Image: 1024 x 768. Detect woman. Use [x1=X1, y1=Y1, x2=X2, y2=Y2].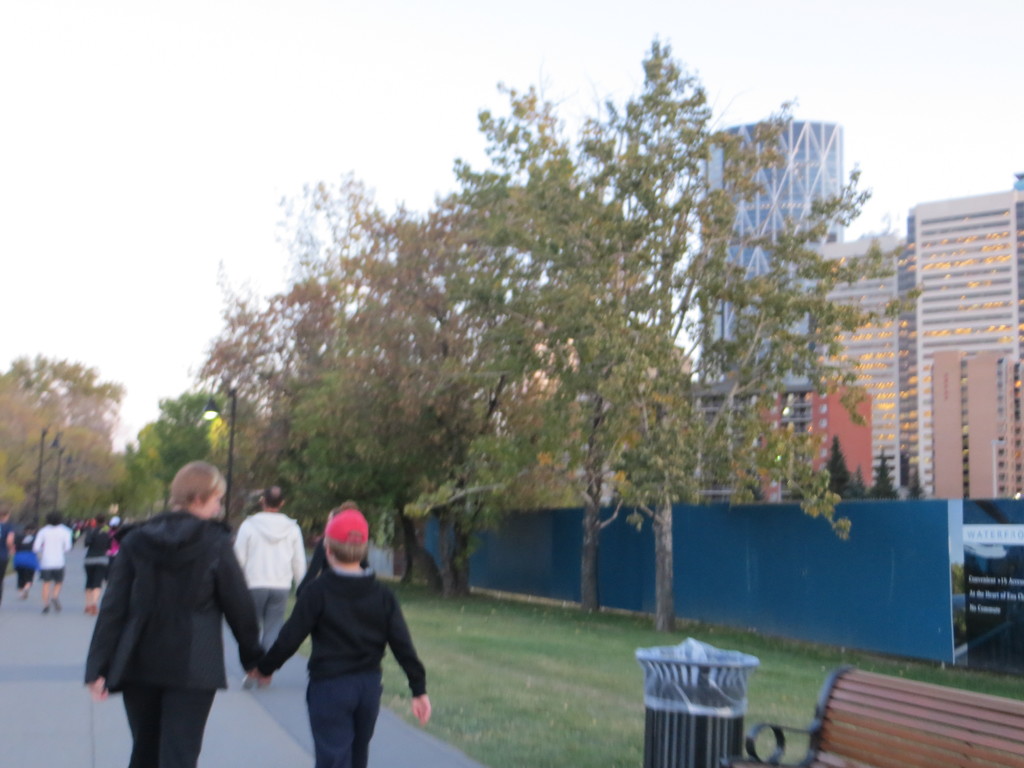
[x1=13, y1=525, x2=44, y2=595].
